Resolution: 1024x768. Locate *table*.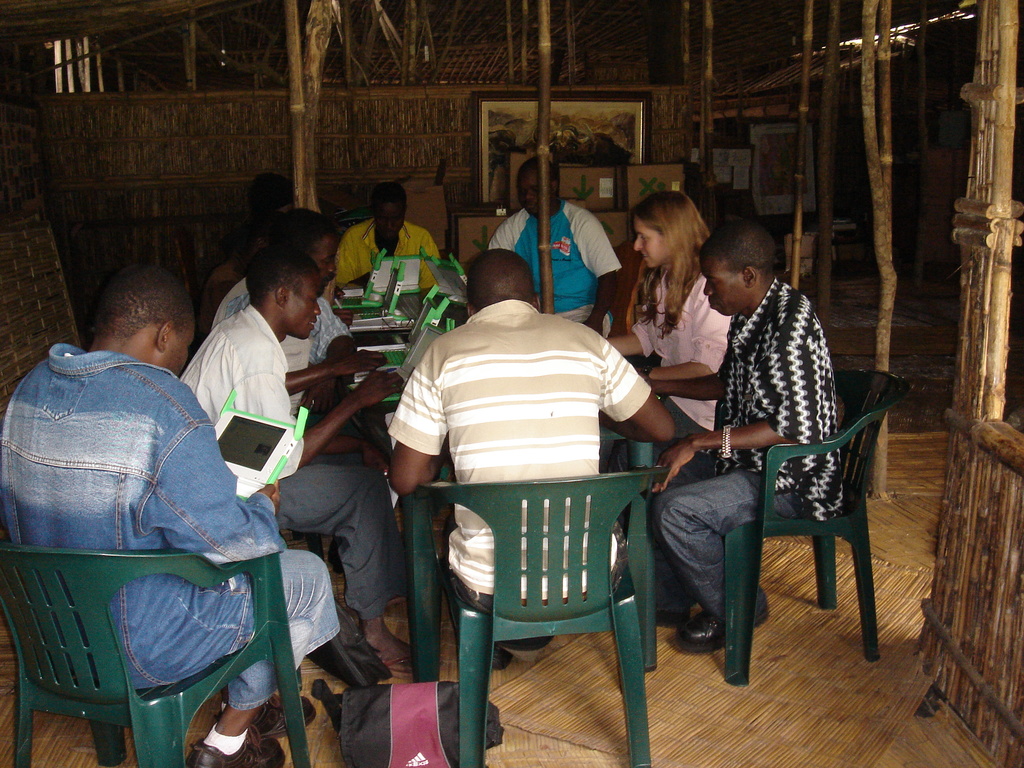
region(349, 282, 662, 672).
